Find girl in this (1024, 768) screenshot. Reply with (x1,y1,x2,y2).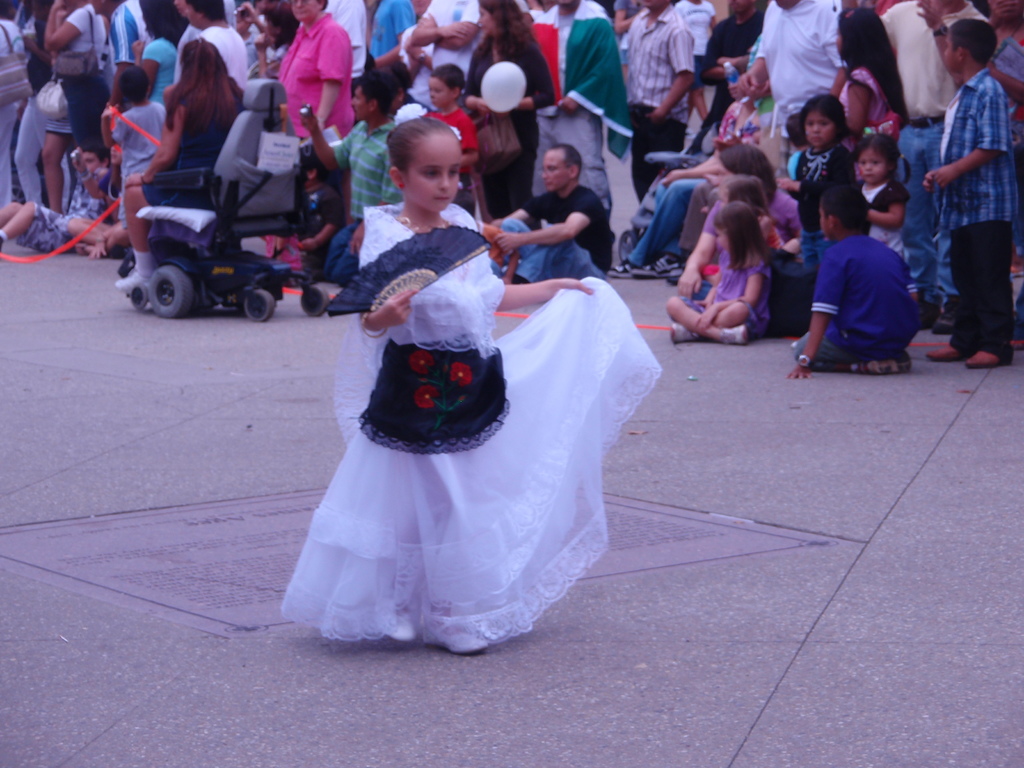
(851,119,935,257).
